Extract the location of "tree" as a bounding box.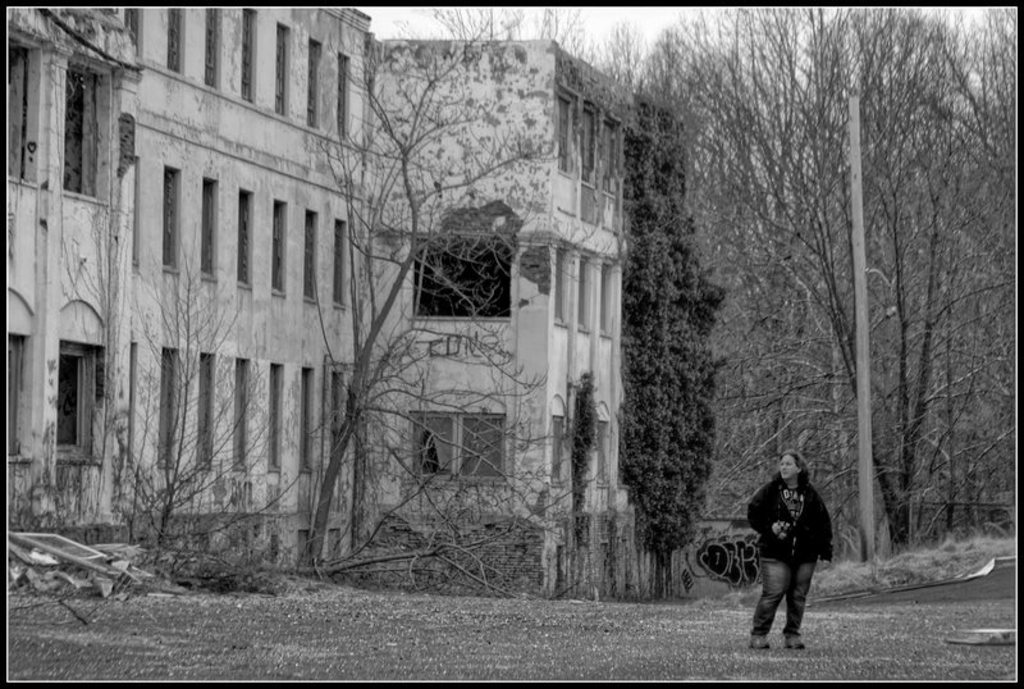
left=928, top=179, right=978, bottom=535.
